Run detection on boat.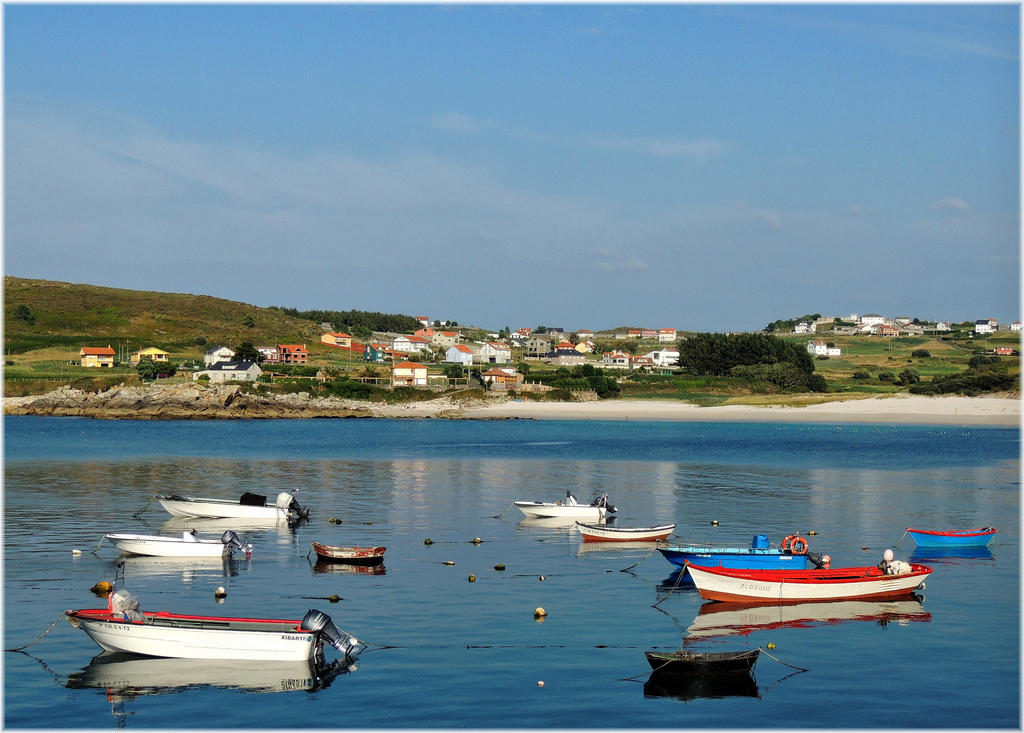
Result: detection(656, 532, 810, 583).
